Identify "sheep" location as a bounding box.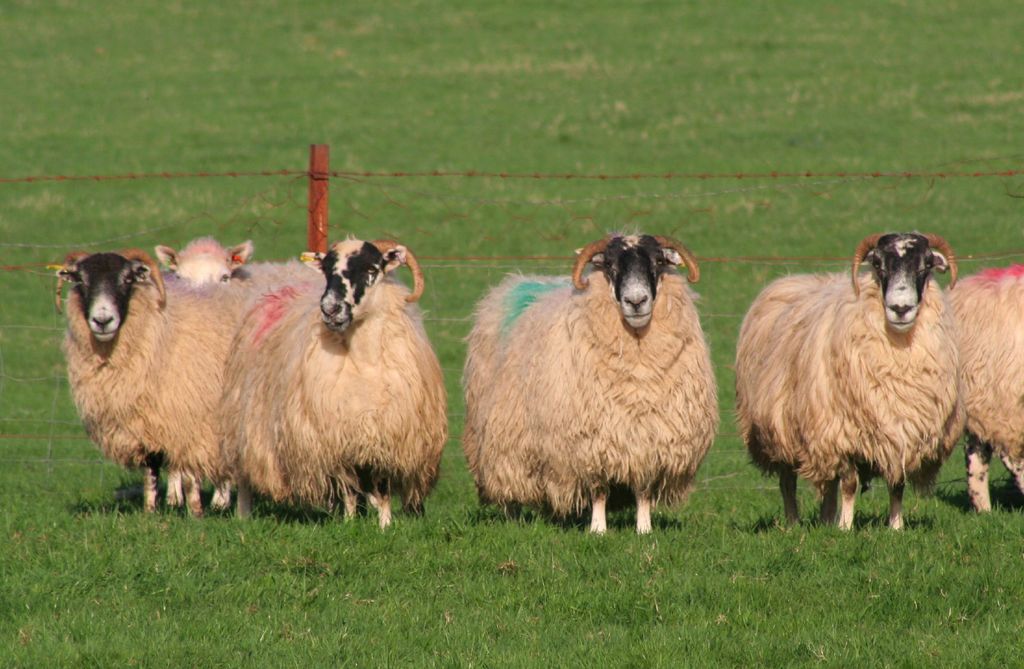
crop(943, 260, 1023, 508).
